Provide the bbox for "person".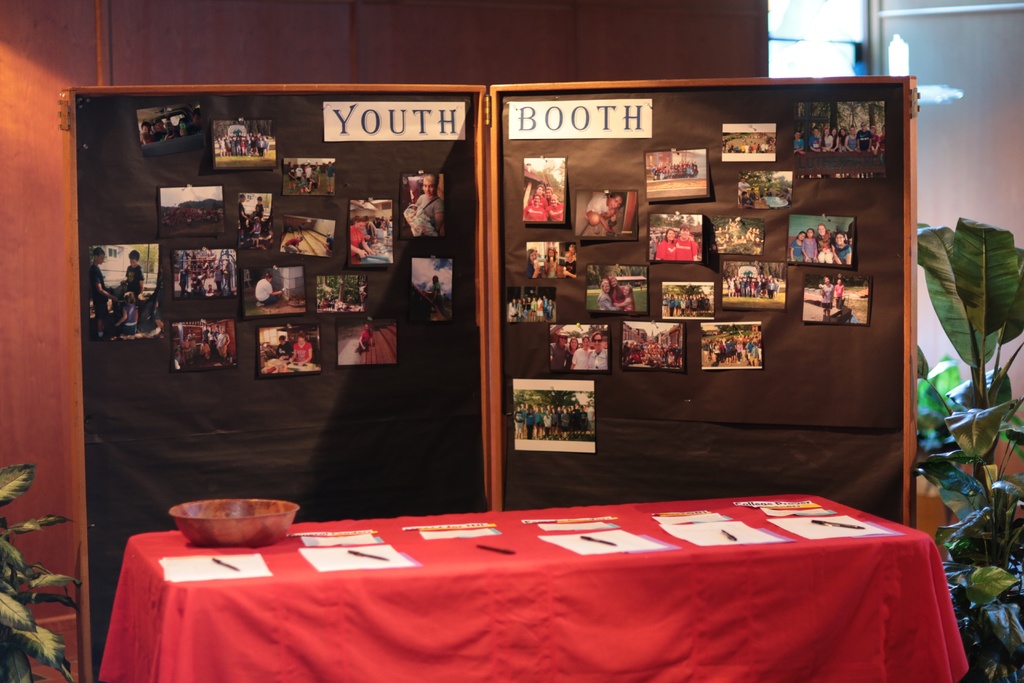
(x1=179, y1=252, x2=189, y2=295).
